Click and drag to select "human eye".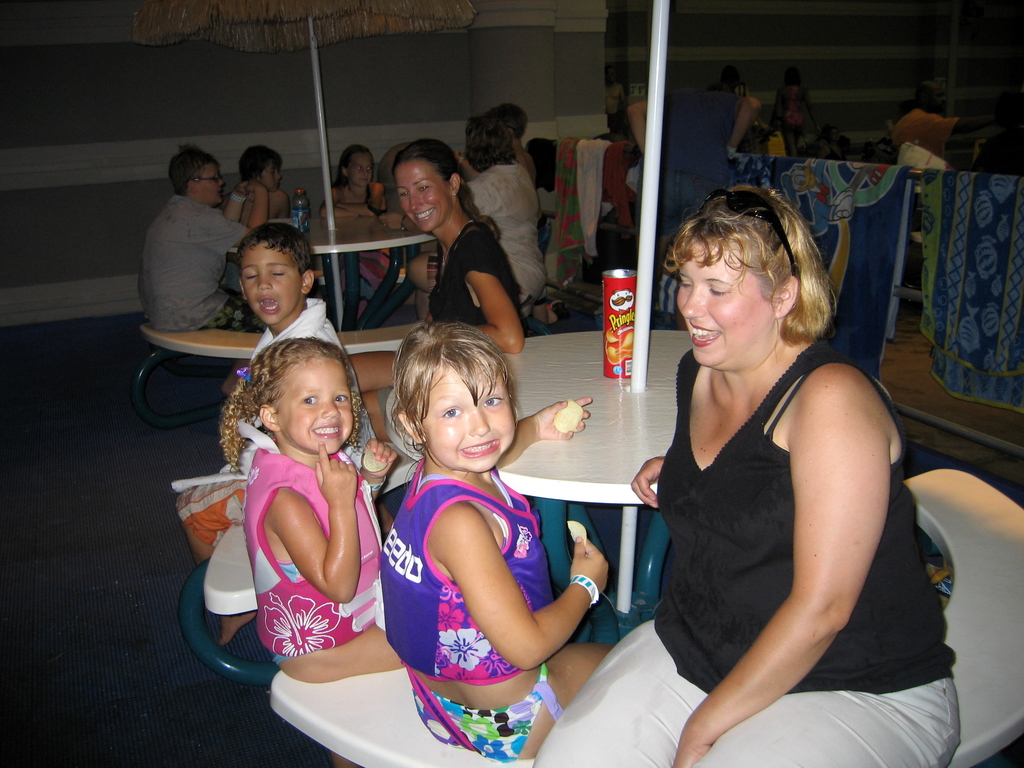
Selection: x1=680 y1=278 x2=691 y2=291.
